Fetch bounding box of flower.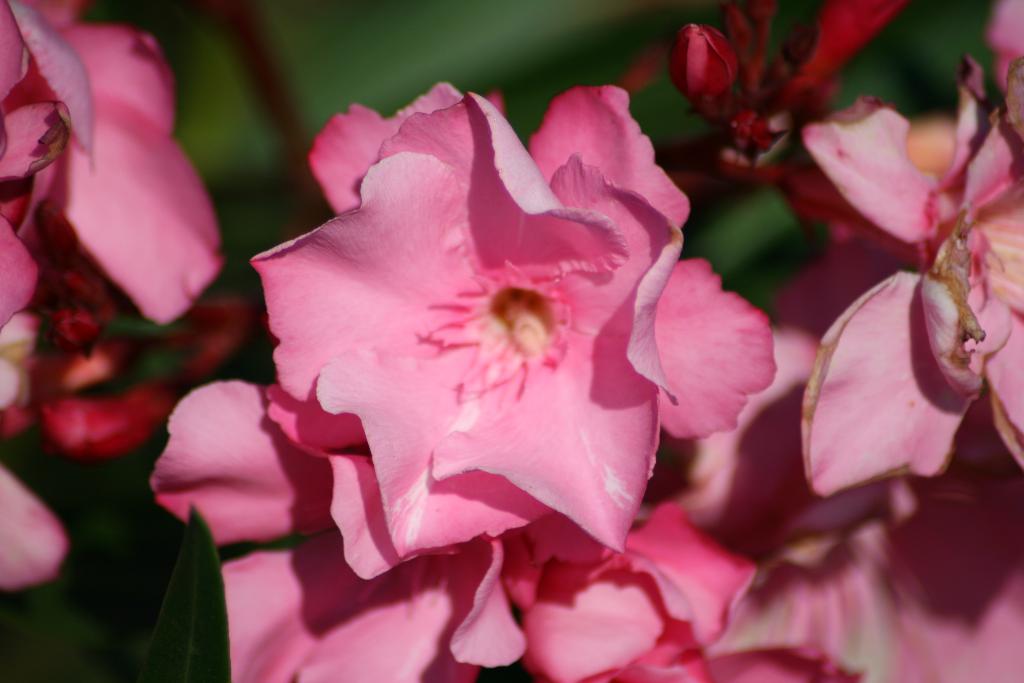
Bbox: BBox(0, 0, 221, 604).
